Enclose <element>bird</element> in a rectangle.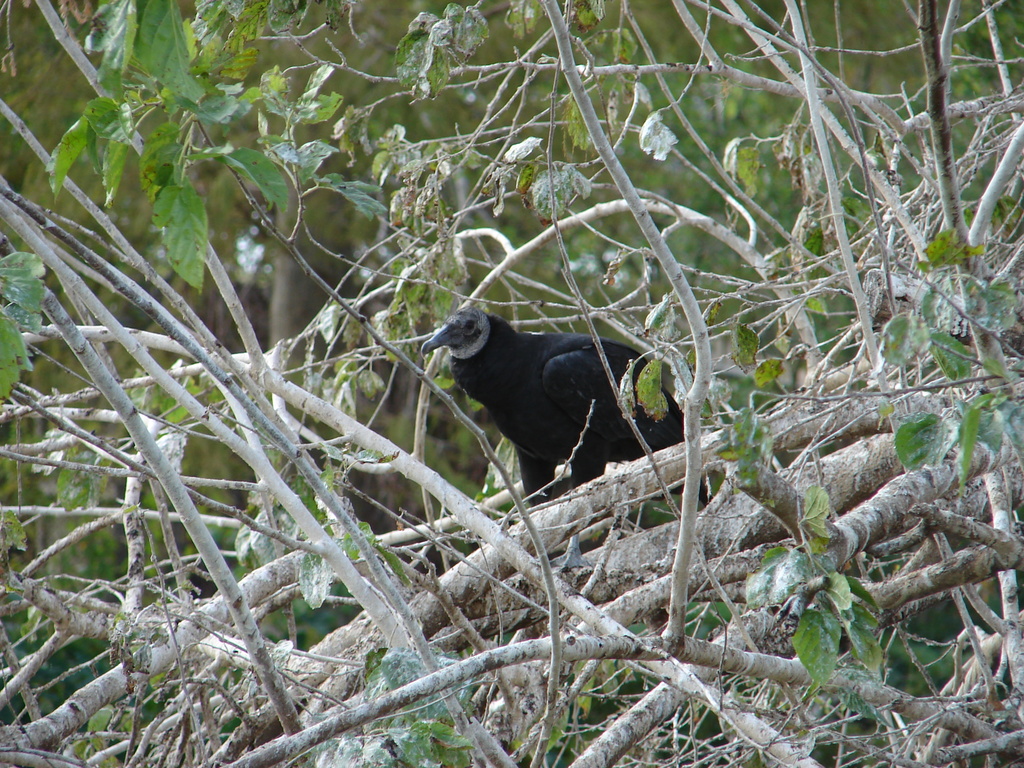
x1=424, y1=303, x2=705, y2=504.
